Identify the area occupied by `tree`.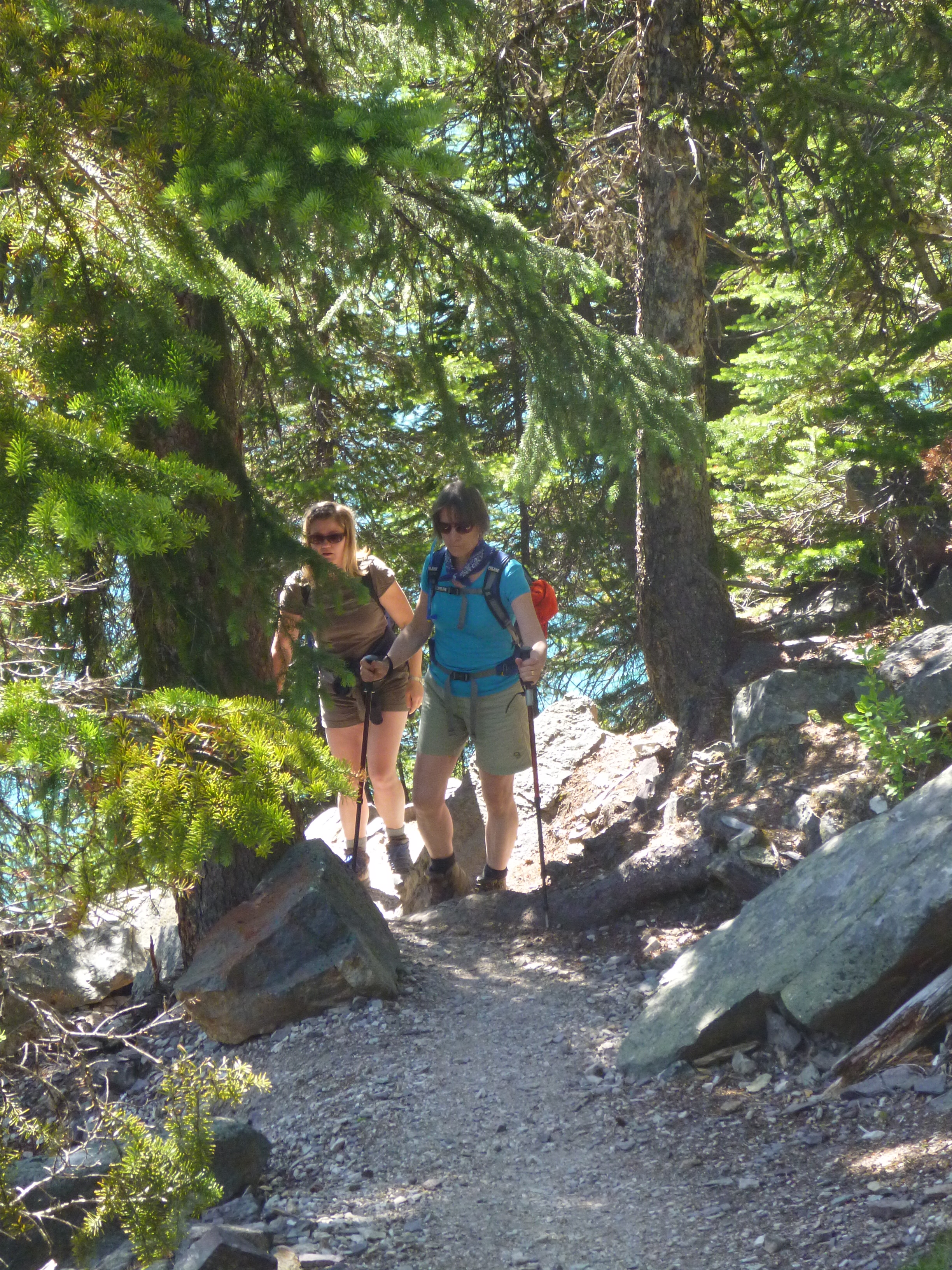
Area: [0,0,278,494].
